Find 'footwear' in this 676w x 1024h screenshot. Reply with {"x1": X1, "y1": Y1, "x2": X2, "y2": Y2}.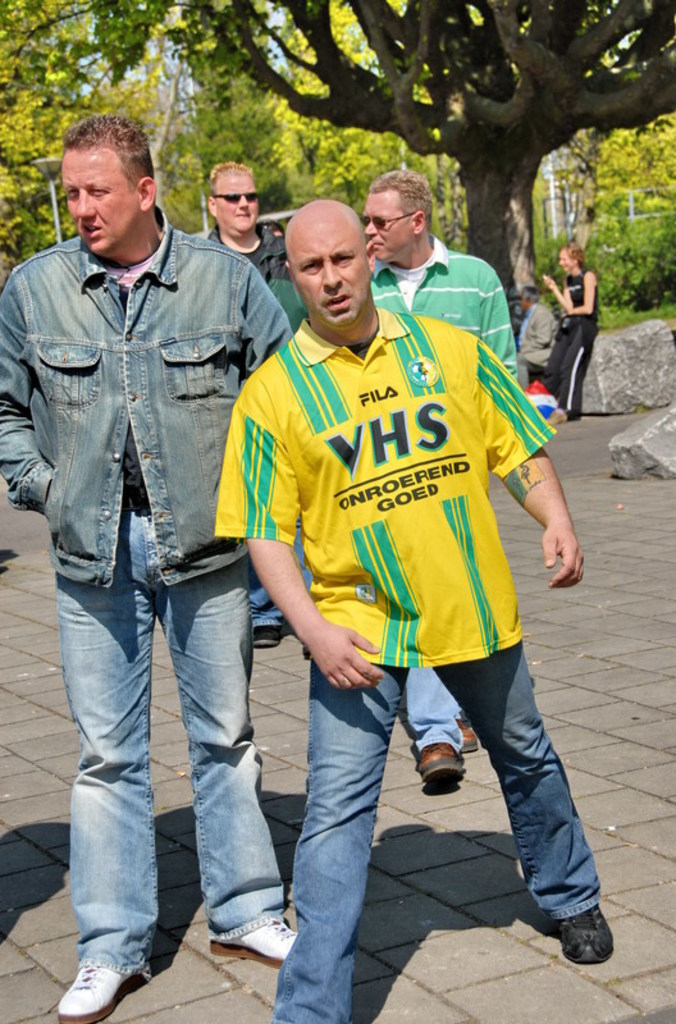
{"x1": 248, "y1": 622, "x2": 284, "y2": 648}.
